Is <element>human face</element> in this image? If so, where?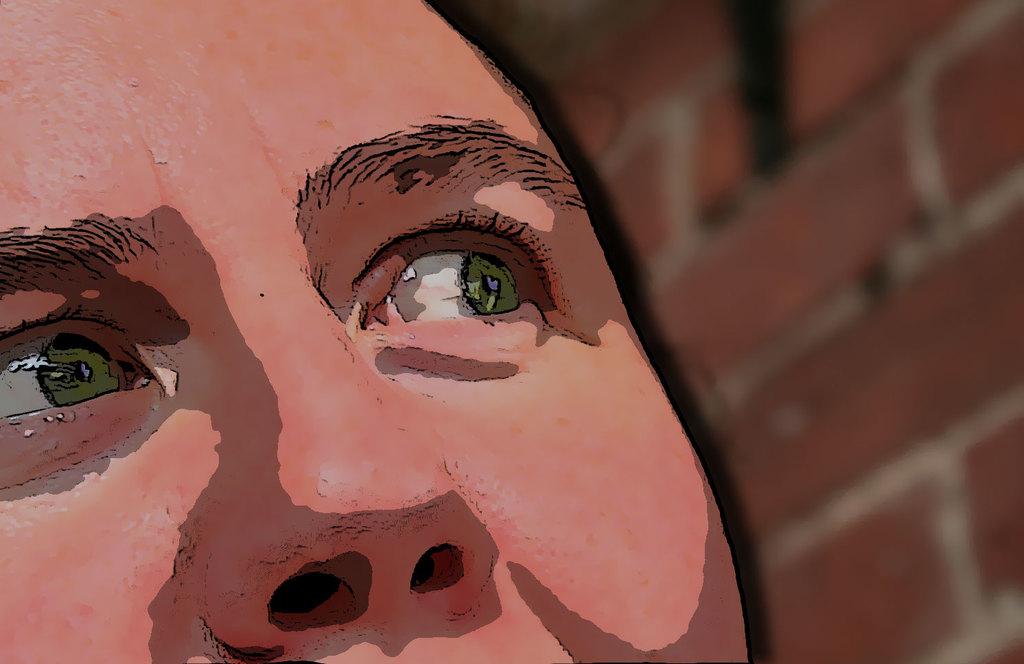
Yes, at 0:0:757:663.
